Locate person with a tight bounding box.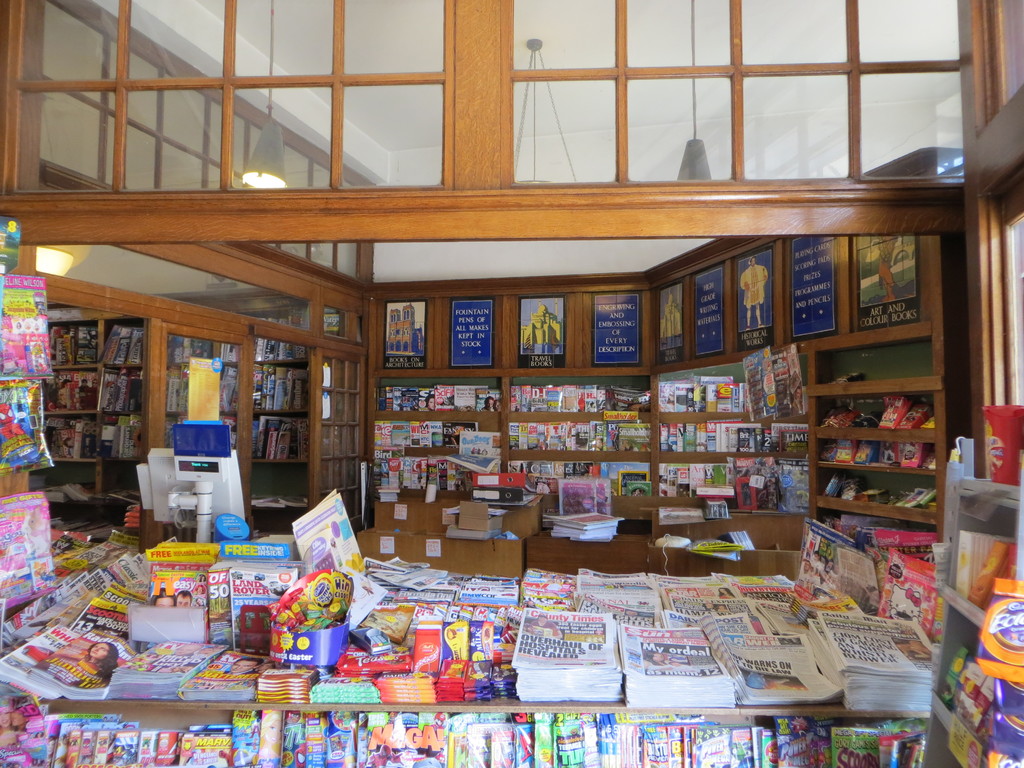
[876,255,902,300].
